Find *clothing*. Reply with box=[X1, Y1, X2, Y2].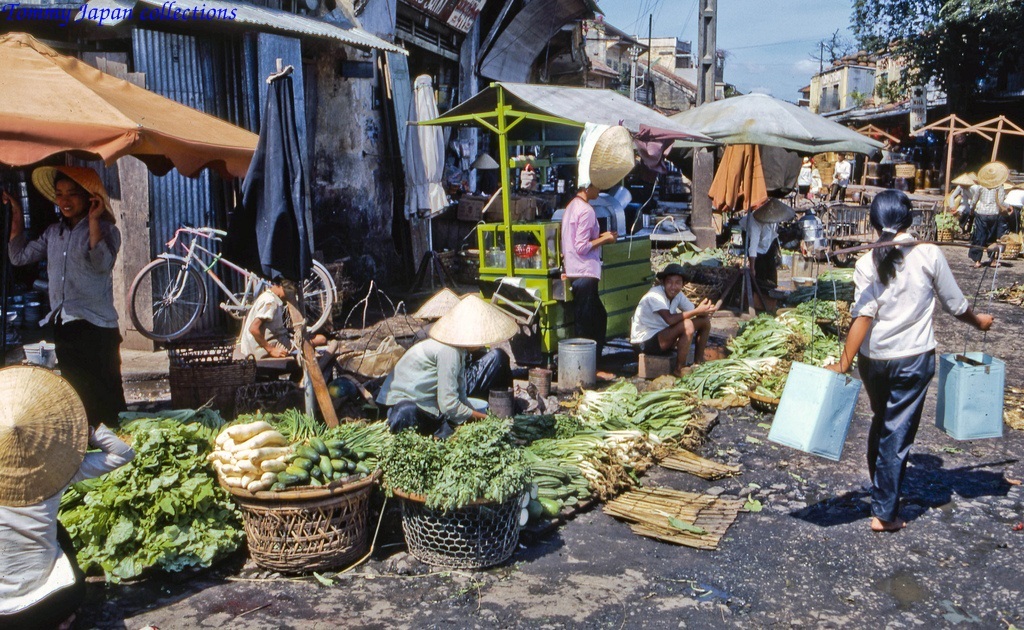
box=[559, 192, 611, 348].
